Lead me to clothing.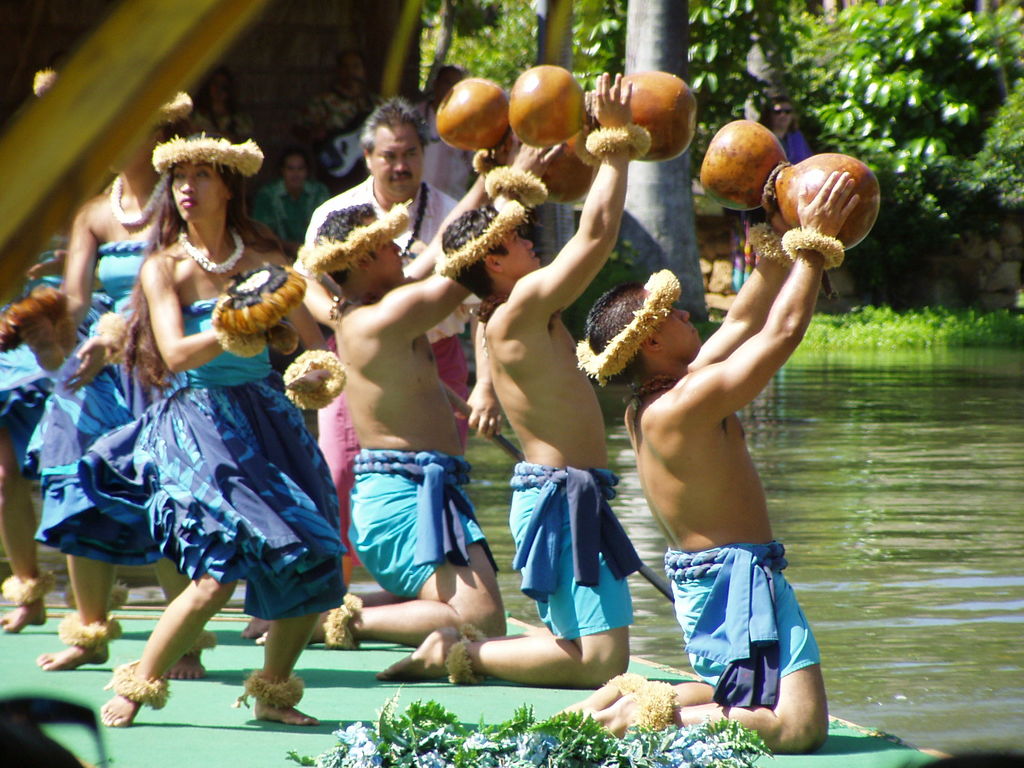
Lead to [x1=181, y1=109, x2=252, y2=138].
